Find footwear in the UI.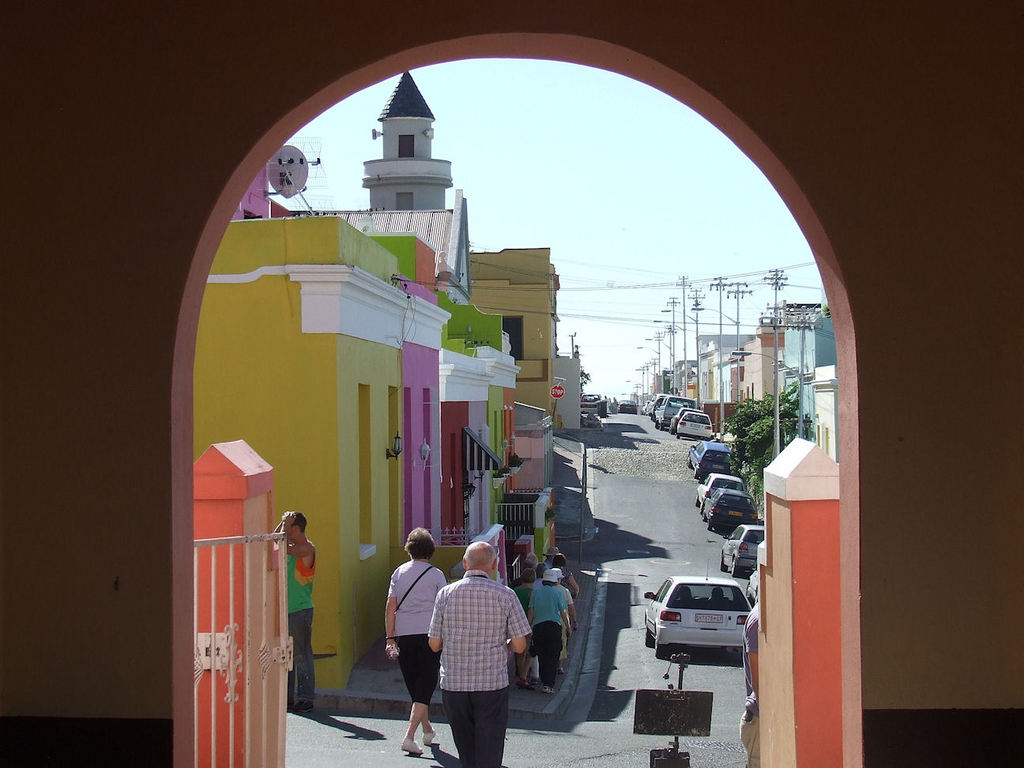
UI element at BBox(401, 739, 423, 753).
